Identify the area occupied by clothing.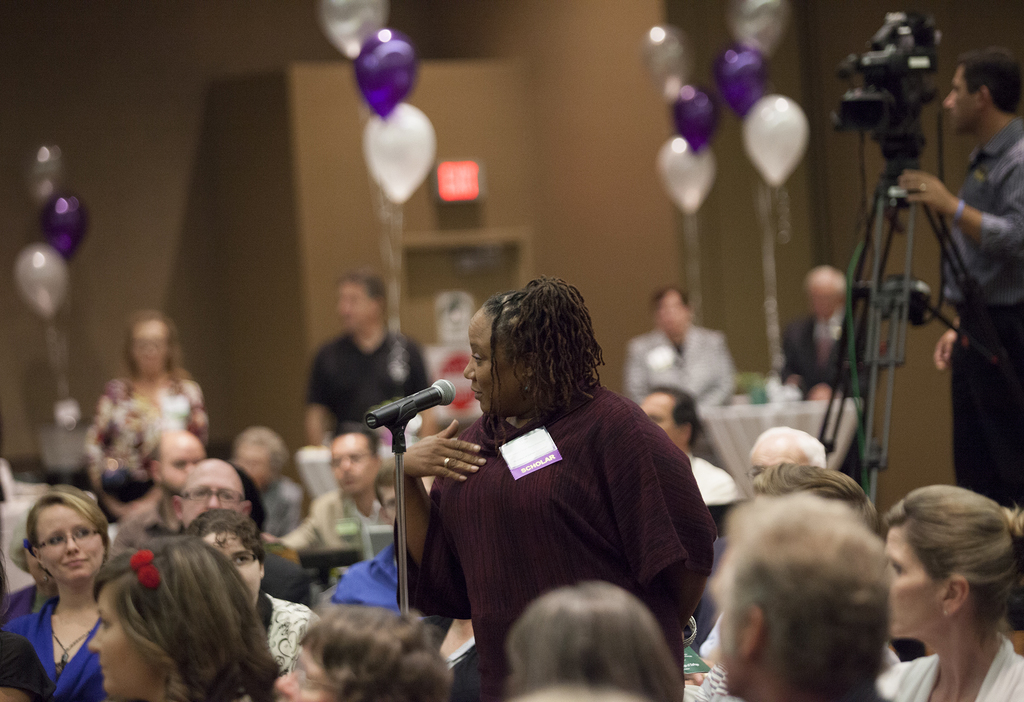
Area: <region>0, 599, 100, 701</region>.
